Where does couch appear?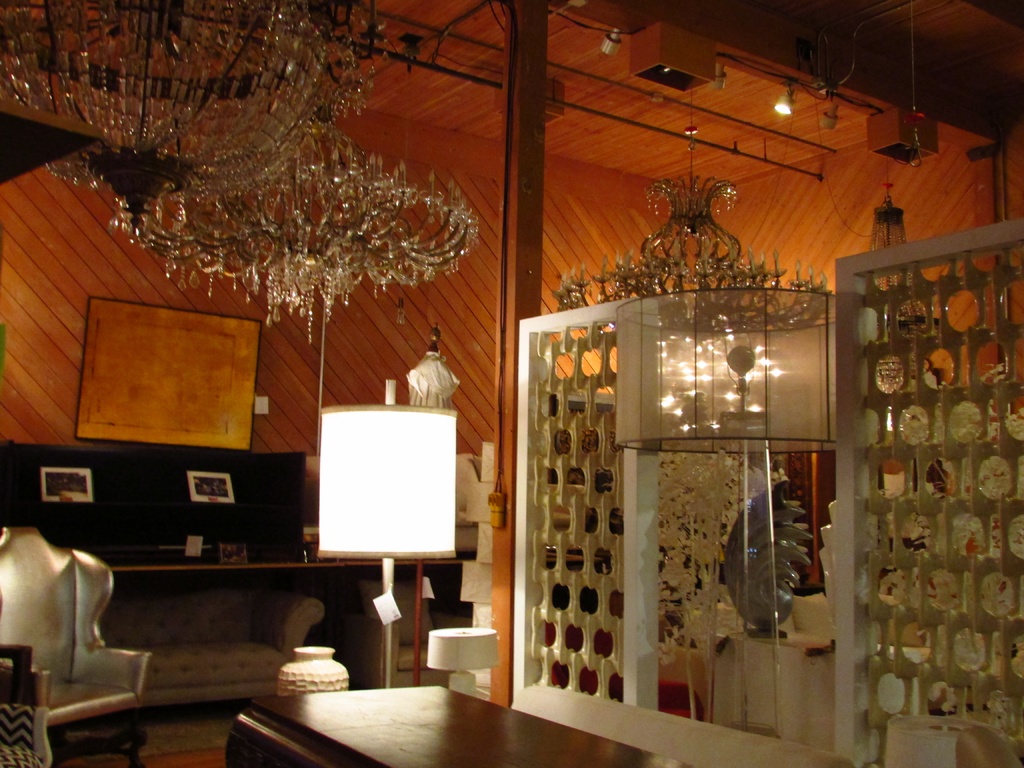
Appears at <region>0, 518, 157, 767</region>.
